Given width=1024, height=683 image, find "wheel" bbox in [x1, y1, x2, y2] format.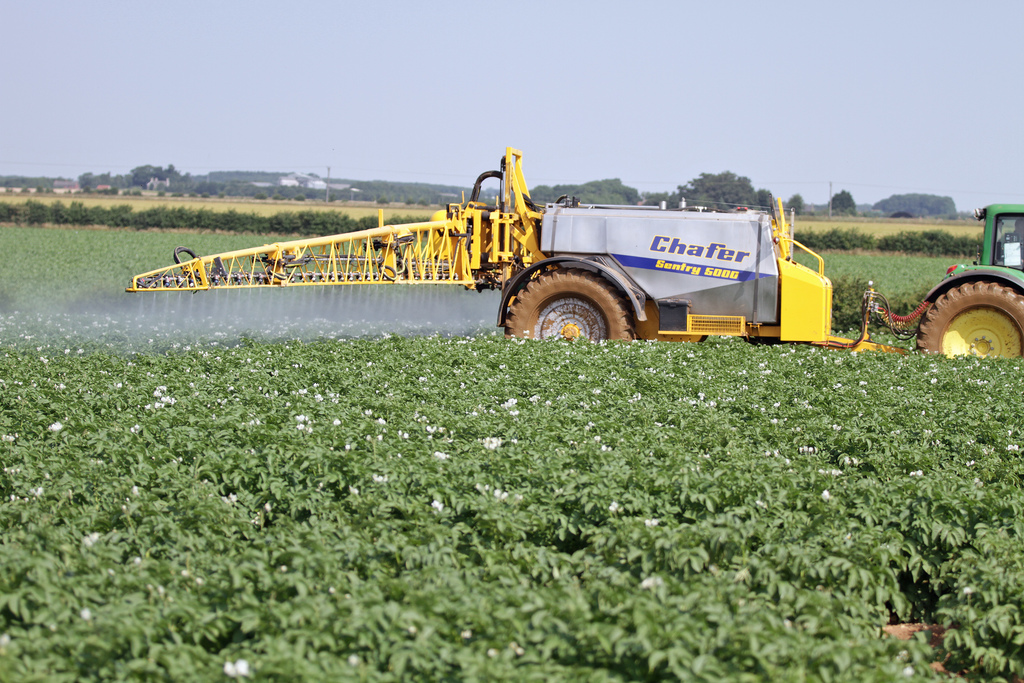
[926, 265, 1018, 359].
